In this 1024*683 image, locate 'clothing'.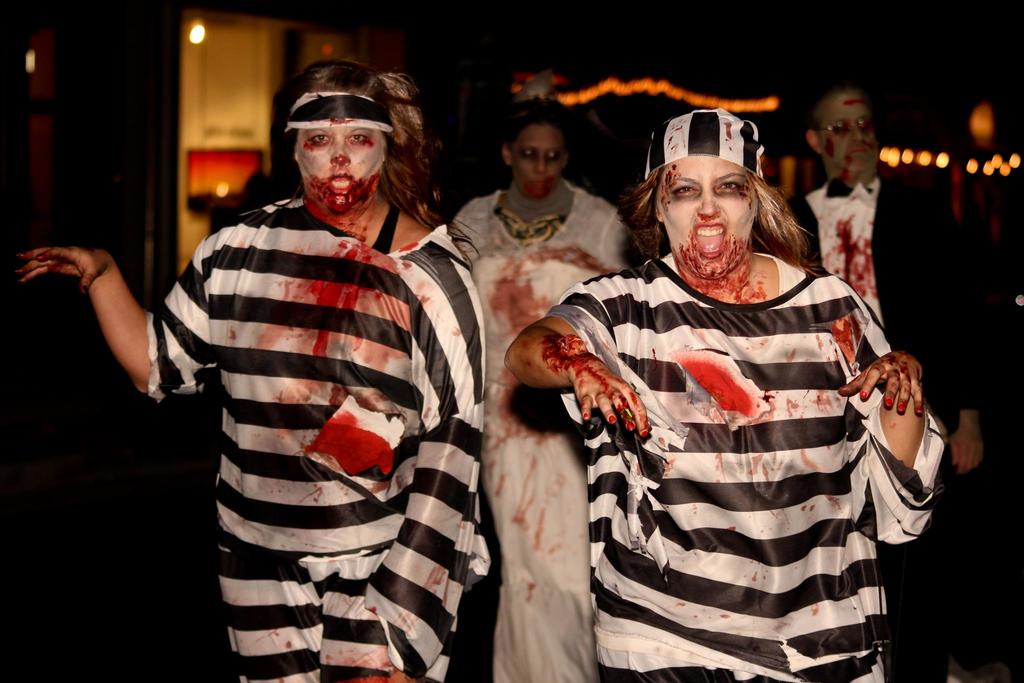
Bounding box: bbox=(141, 193, 487, 682).
